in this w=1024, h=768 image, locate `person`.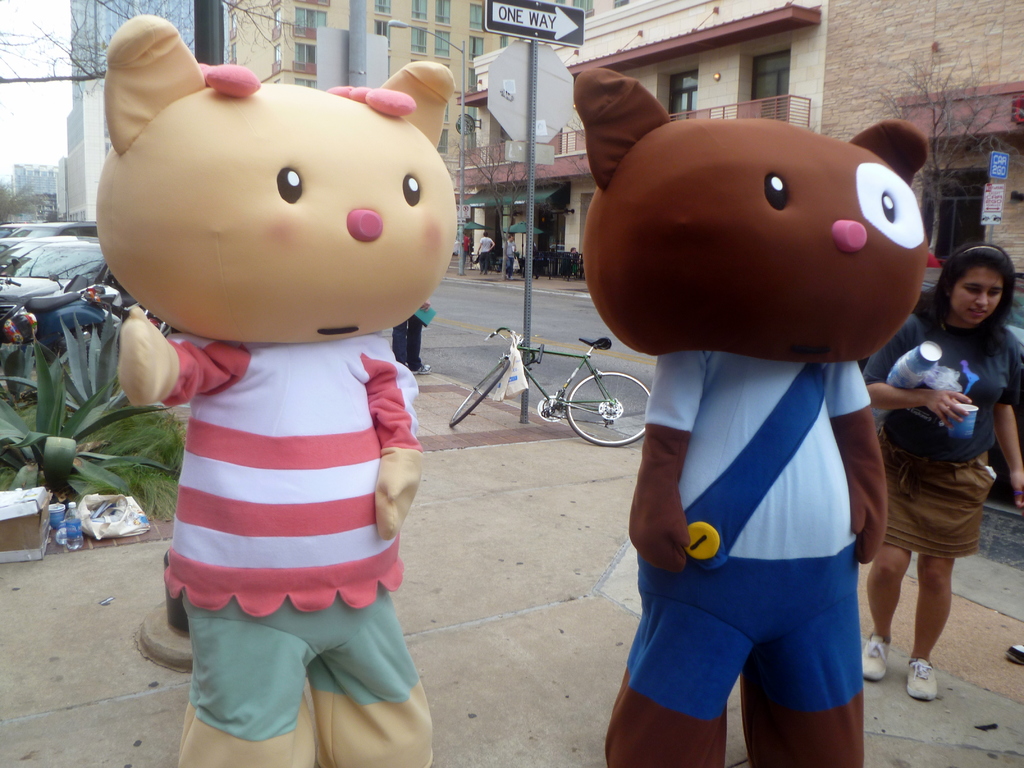
Bounding box: {"left": 457, "top": 225, "right": 482, "bottom": 271}.
